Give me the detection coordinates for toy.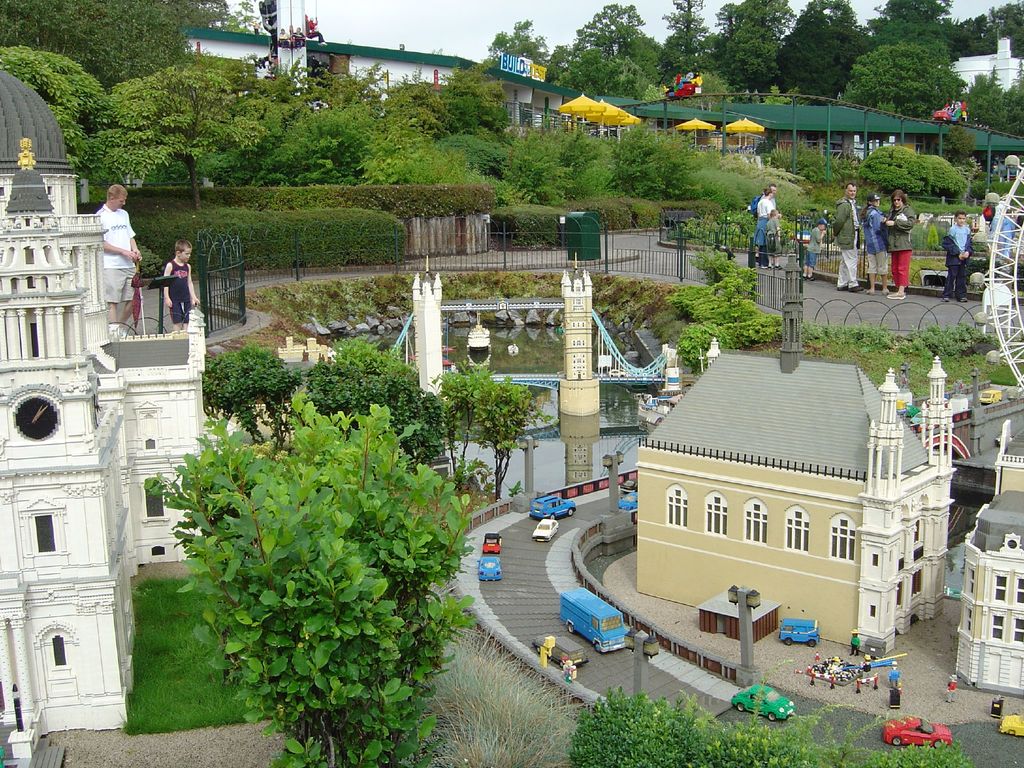
rect(481, 535, 504, 554).
